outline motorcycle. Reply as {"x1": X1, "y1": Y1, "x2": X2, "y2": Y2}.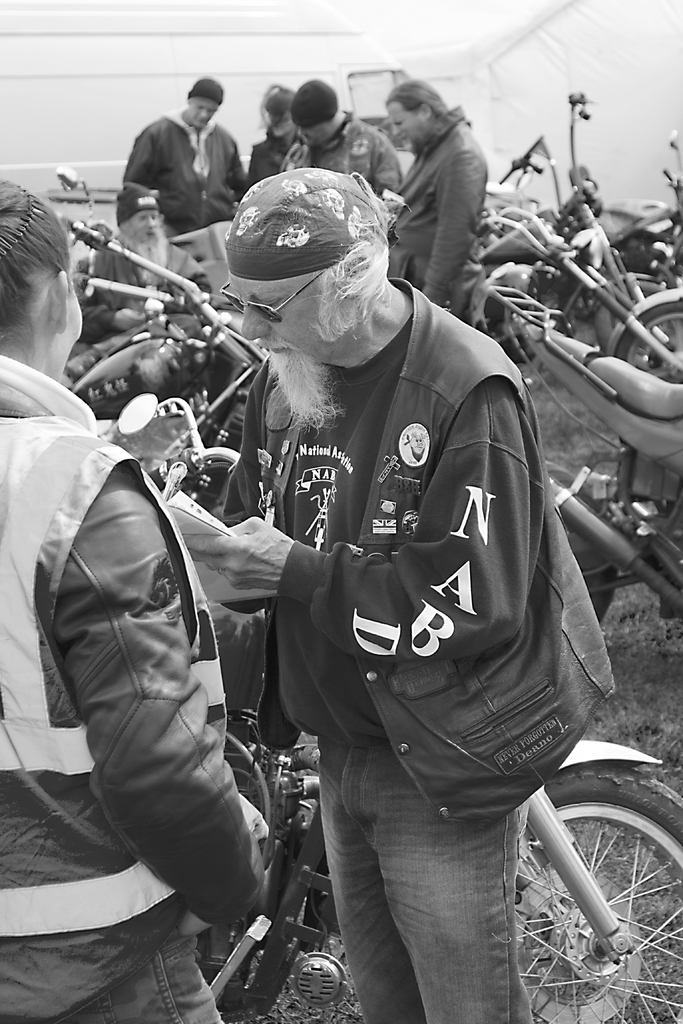
{"x1": 494, "y1": 284, "x2": 682, "y2": 608}.
